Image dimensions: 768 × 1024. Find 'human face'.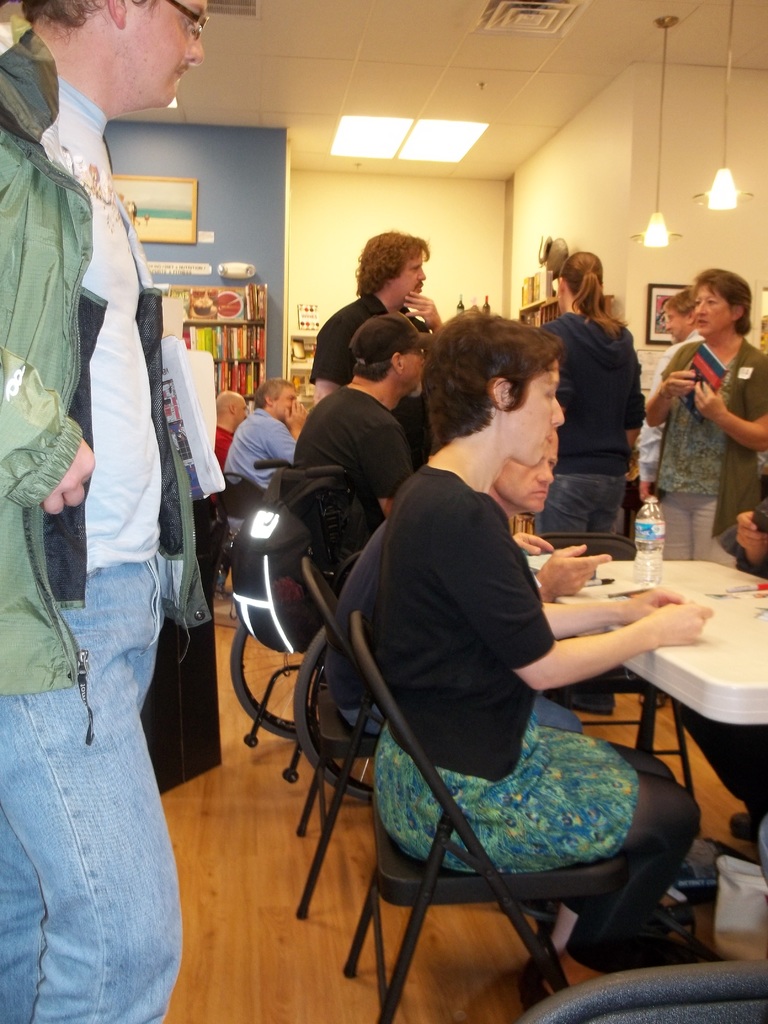
crop(127, 0, 205, 108).
